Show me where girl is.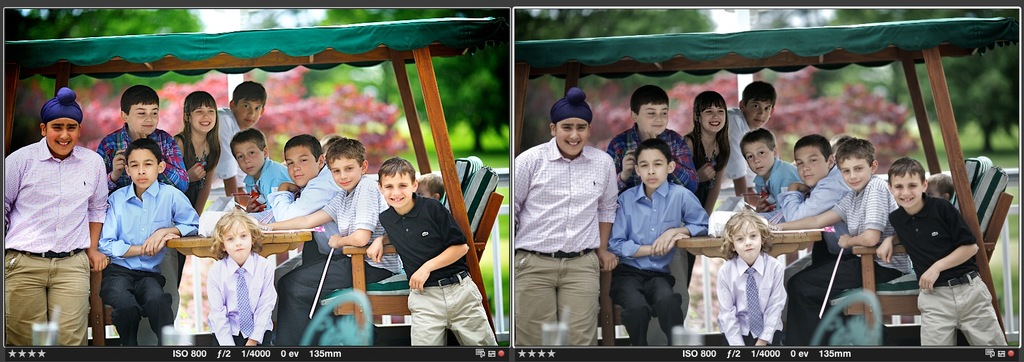
girl is at BBox(679, 83, 739, 225).
